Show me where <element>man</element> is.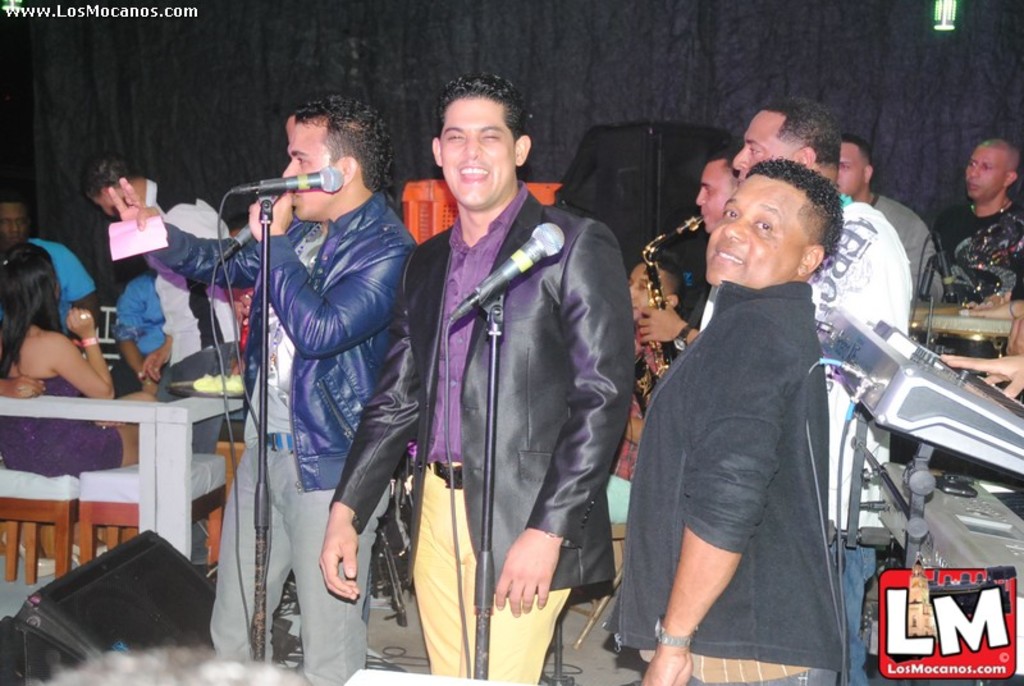
<element>man</element> is at (932, 133, 1023, 385).
